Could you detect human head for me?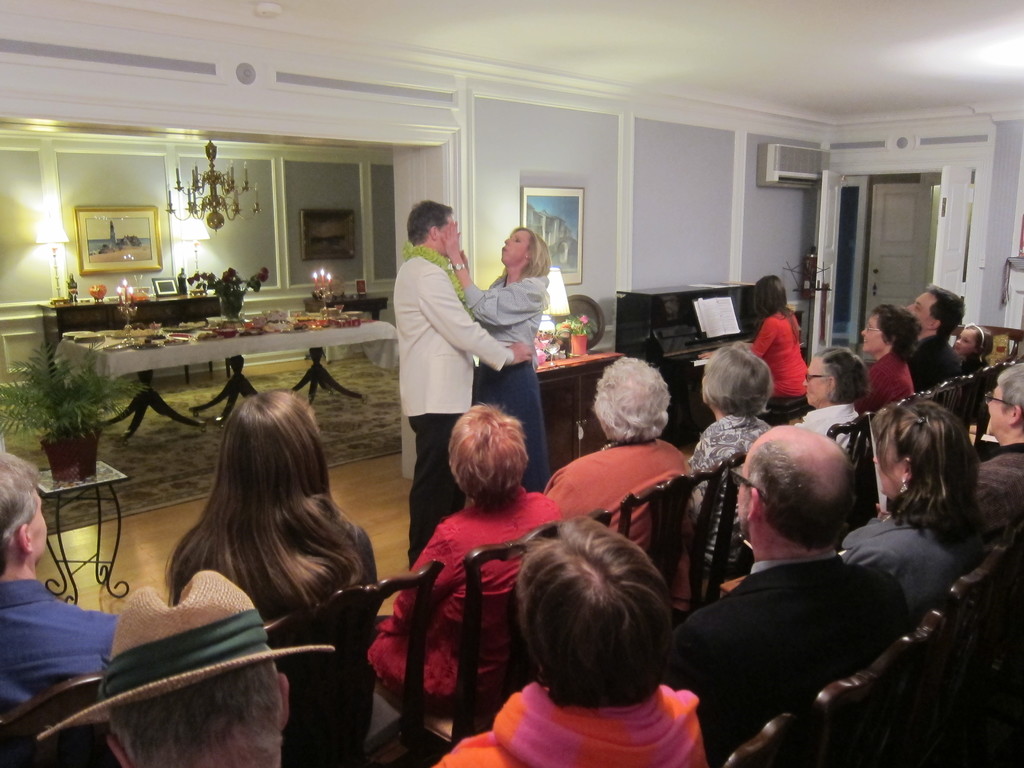
Detection result: rect(704, 341, 774, 413).
